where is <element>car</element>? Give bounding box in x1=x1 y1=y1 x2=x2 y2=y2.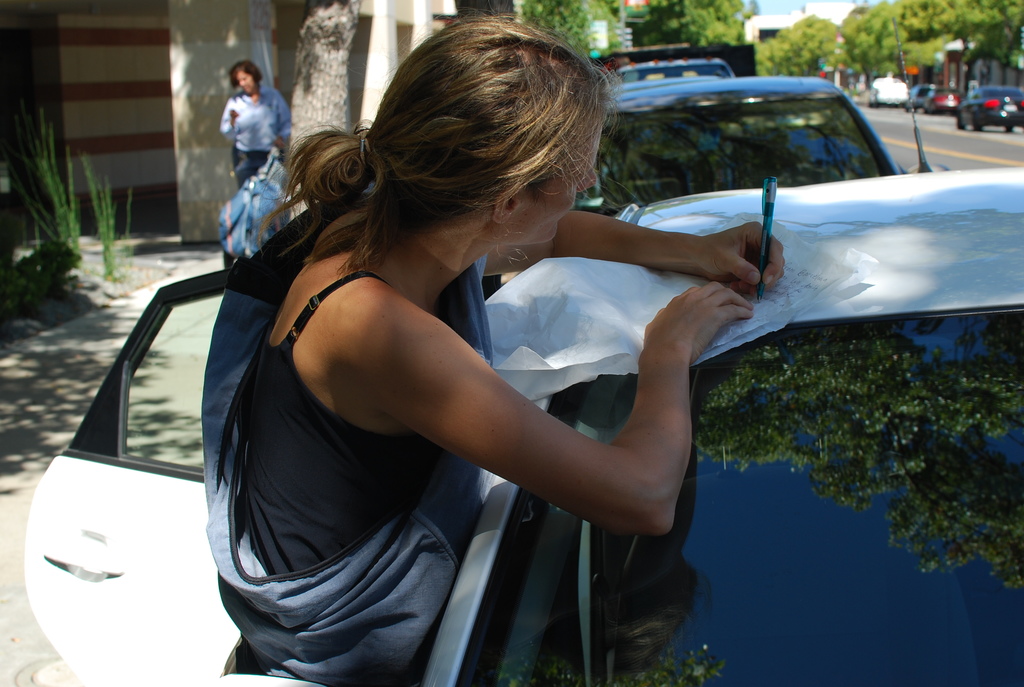
x1=905 y1=81 x2=934 y2=112.
